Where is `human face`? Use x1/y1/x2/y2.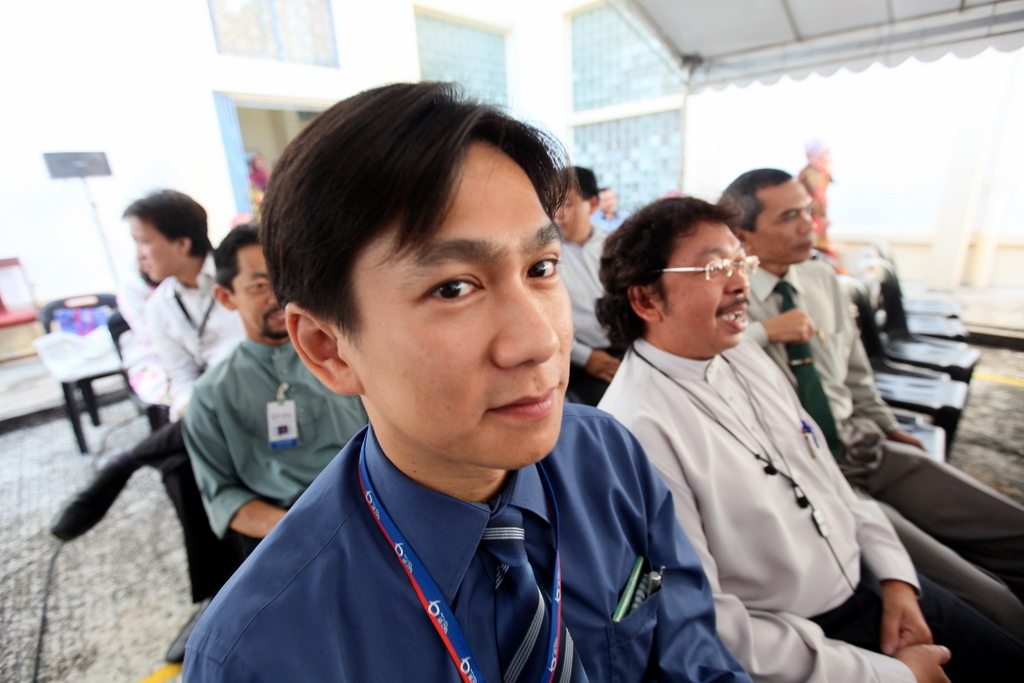
653/215/756/353.
